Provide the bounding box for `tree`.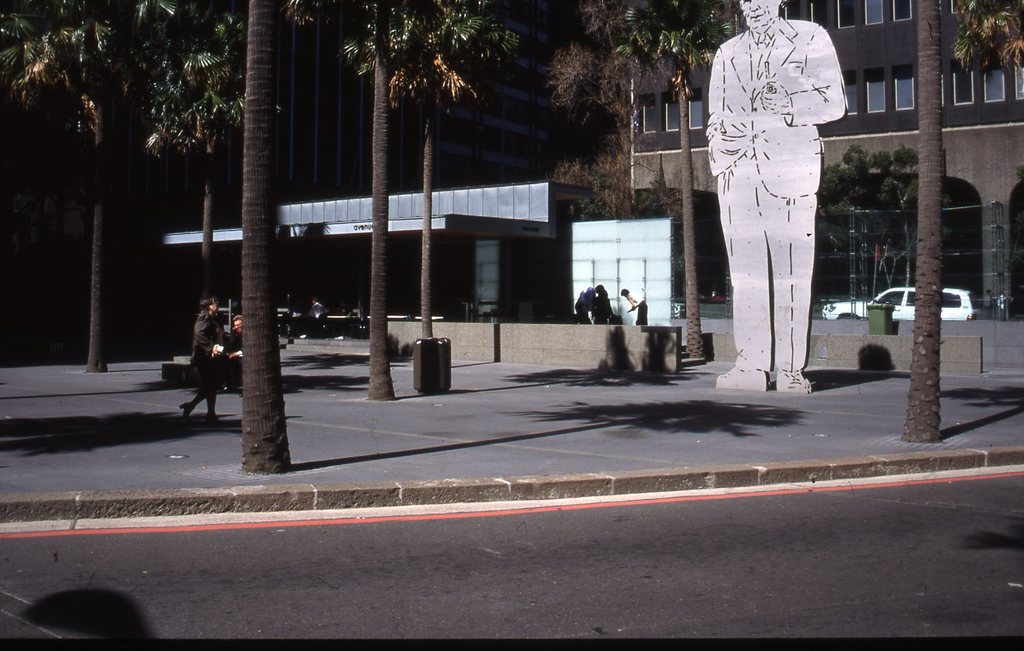
531/3/746/368.
